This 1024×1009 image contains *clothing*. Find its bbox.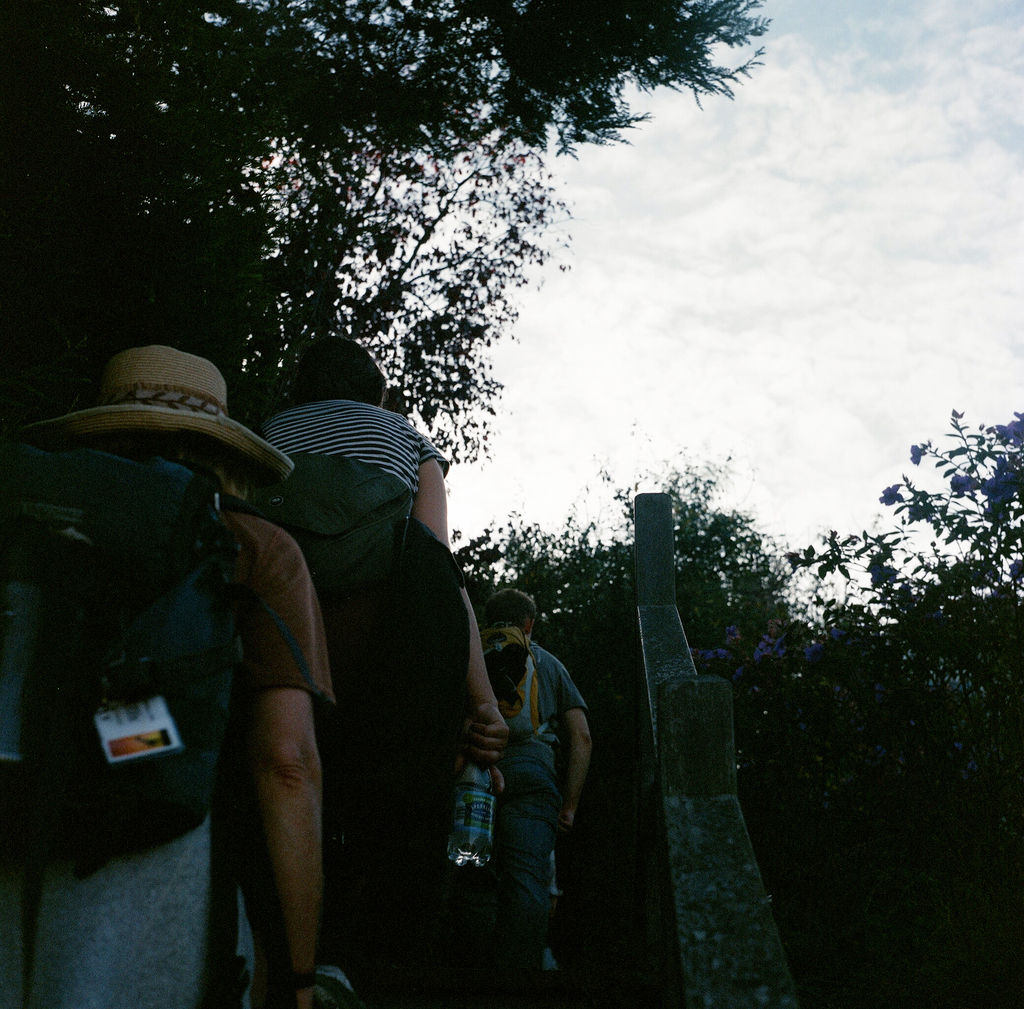
detection(246, 395, 456, 613).
